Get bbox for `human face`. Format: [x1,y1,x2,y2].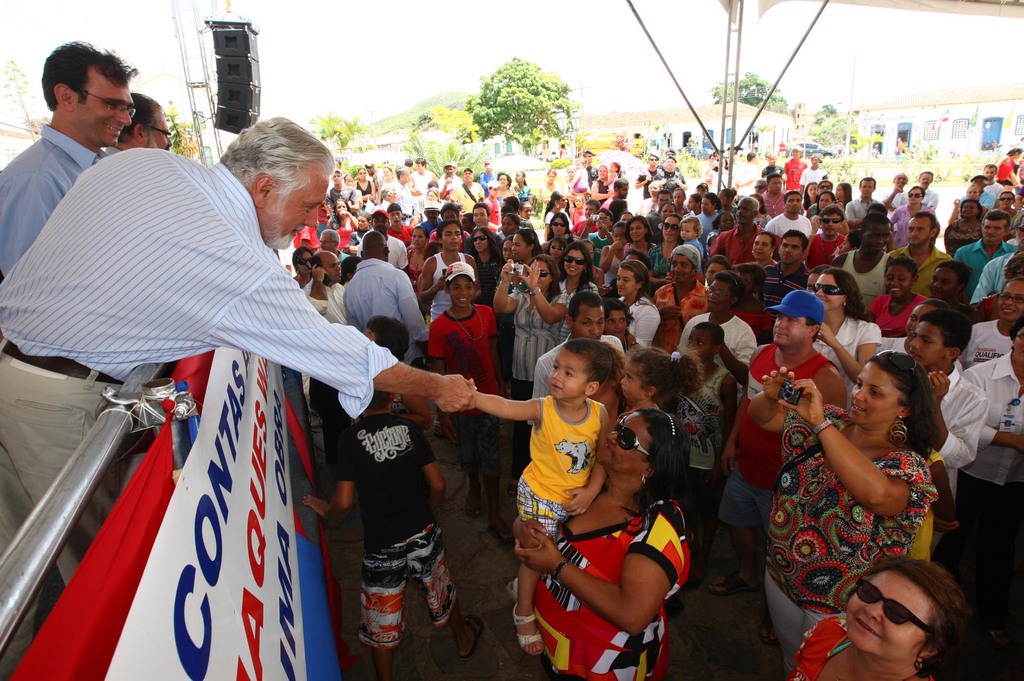
[426,190,436,198].
